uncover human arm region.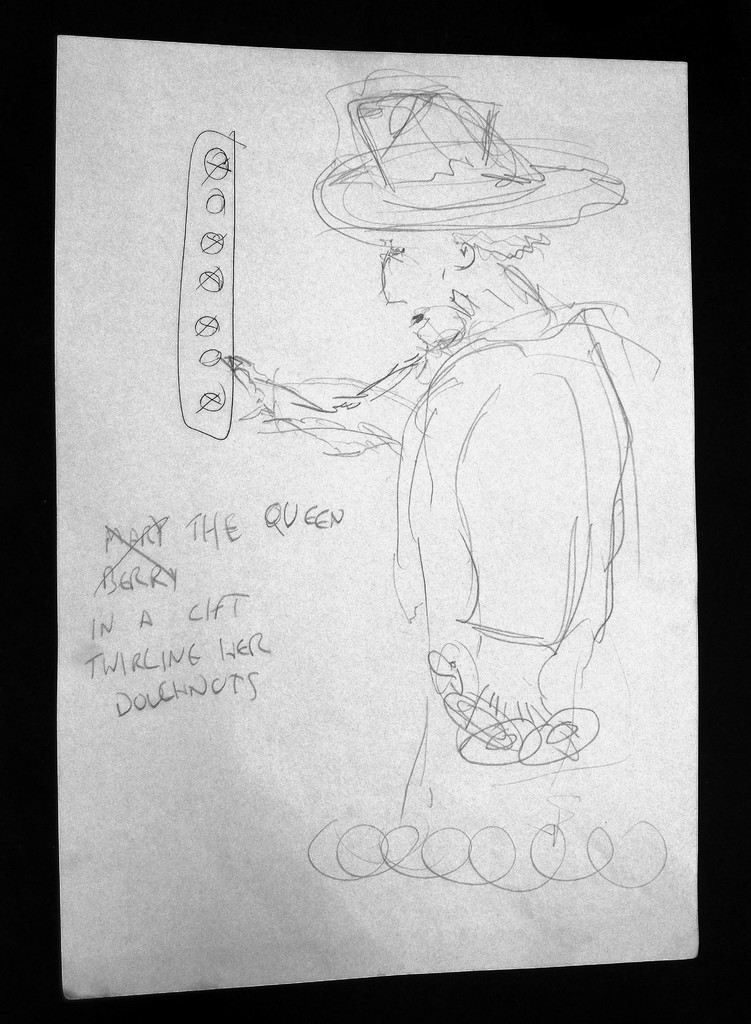
Uncovered: box=[215, 348, 432, 458].
